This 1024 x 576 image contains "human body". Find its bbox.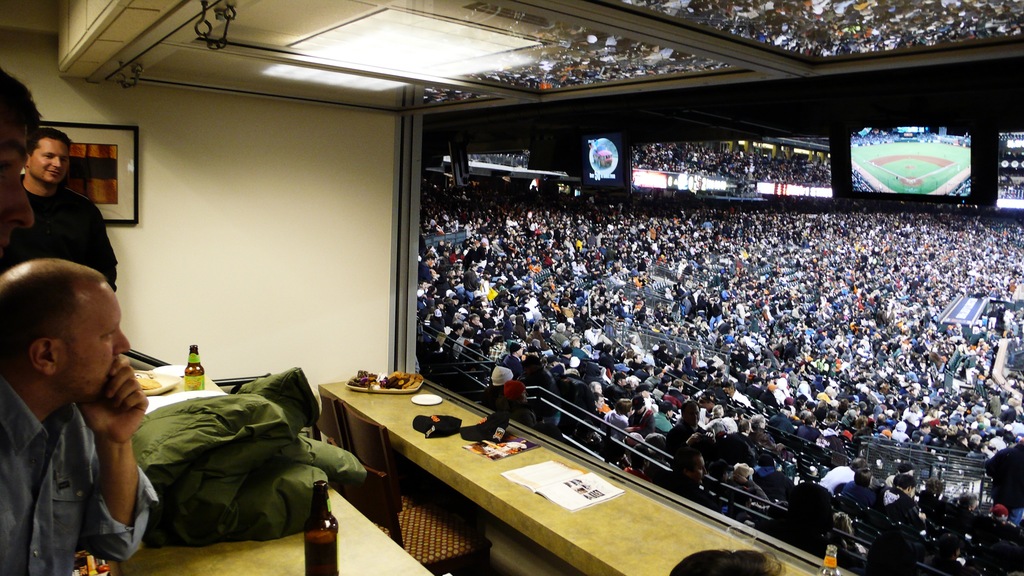
[720,206,760,225].
